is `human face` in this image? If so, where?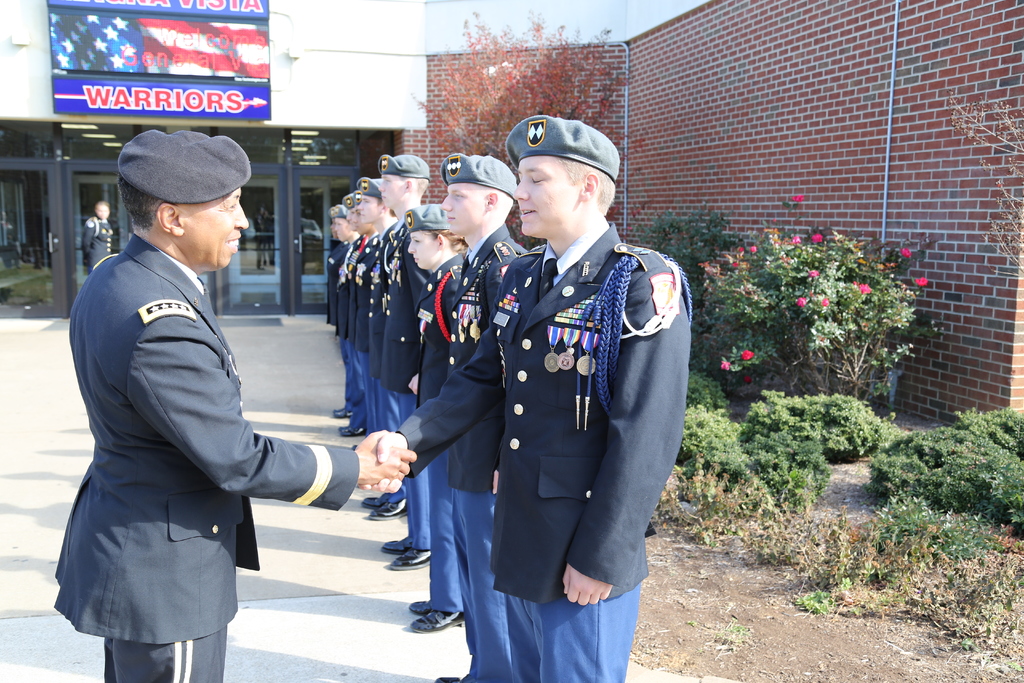
Yes, at <region>378, 173, 405, 212</region>.
